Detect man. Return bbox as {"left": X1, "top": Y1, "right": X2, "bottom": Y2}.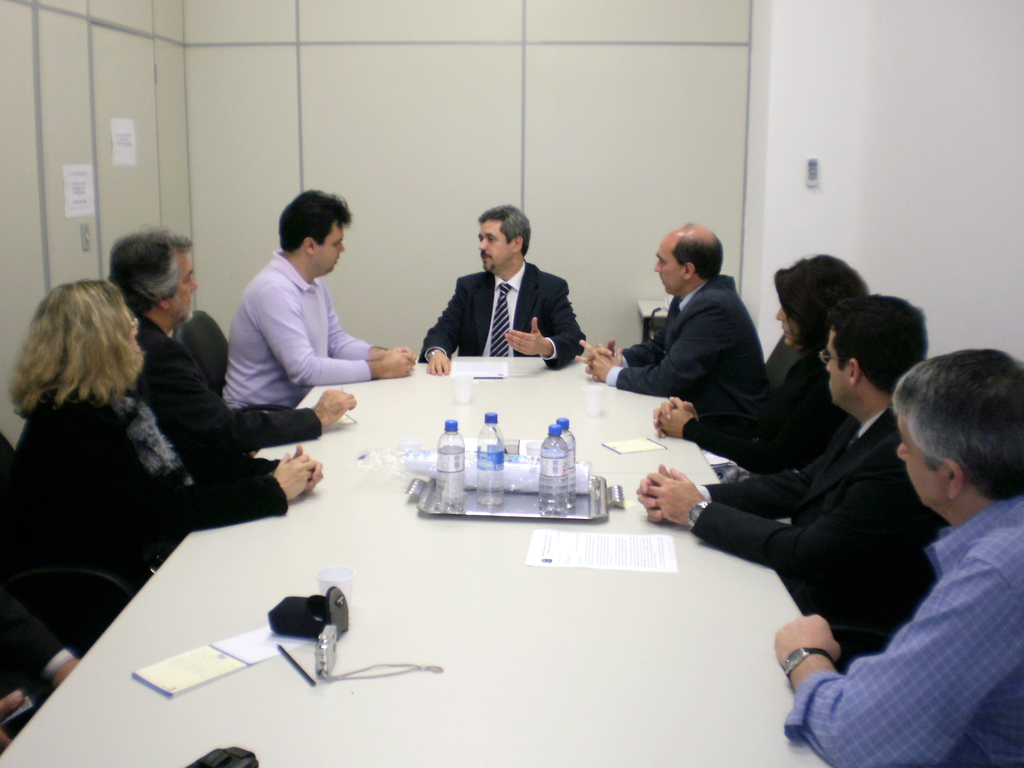
{"left": 415, "top": 207, "right": 589, "bottom": 380}.
